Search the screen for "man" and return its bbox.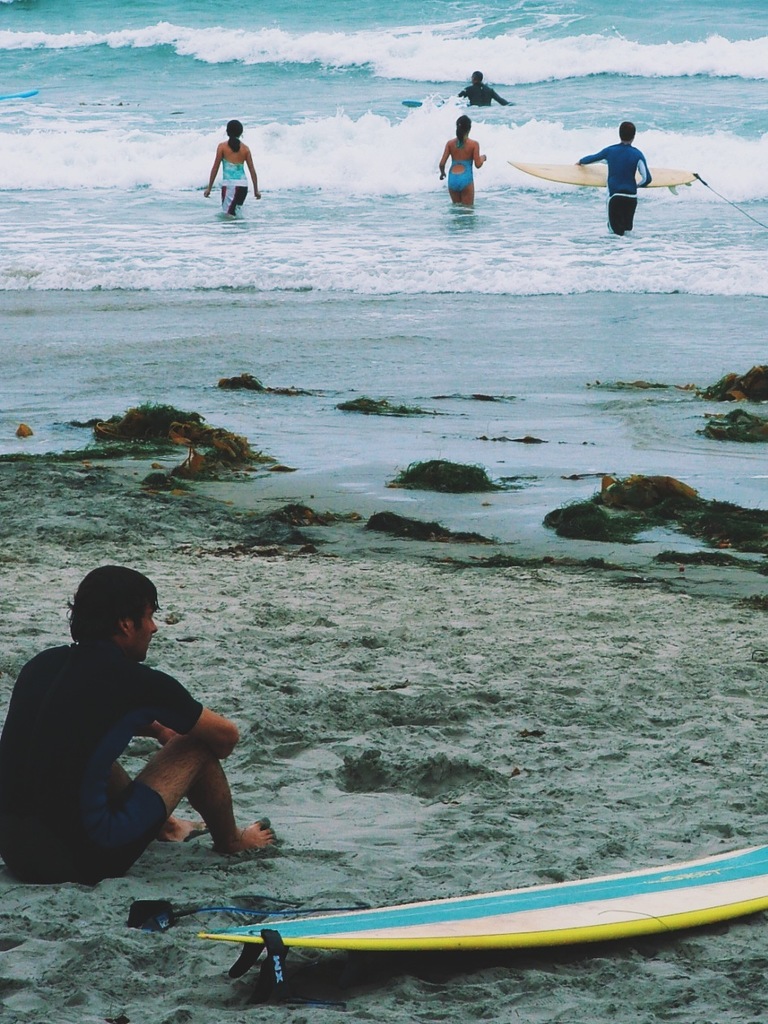
Found: <bbox>454, 71, 510, 105</bbox>.
